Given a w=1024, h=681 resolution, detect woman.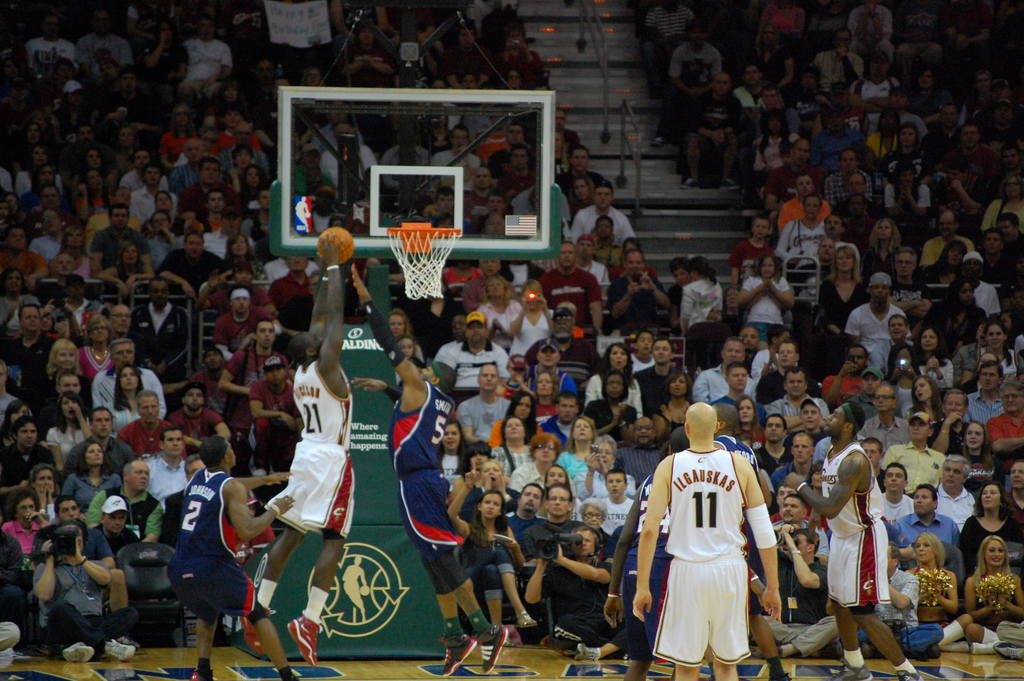
(x1=957, y1=480, x2=1023, y2=570).
